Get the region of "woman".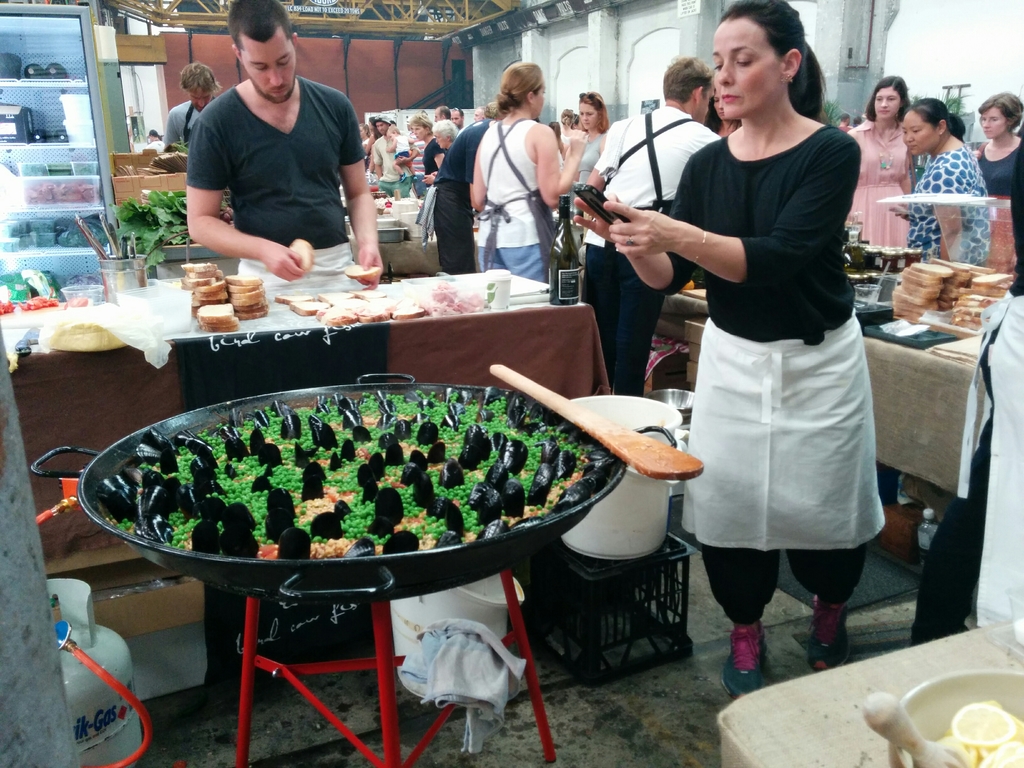
detection(882, 100, 988, 269).
